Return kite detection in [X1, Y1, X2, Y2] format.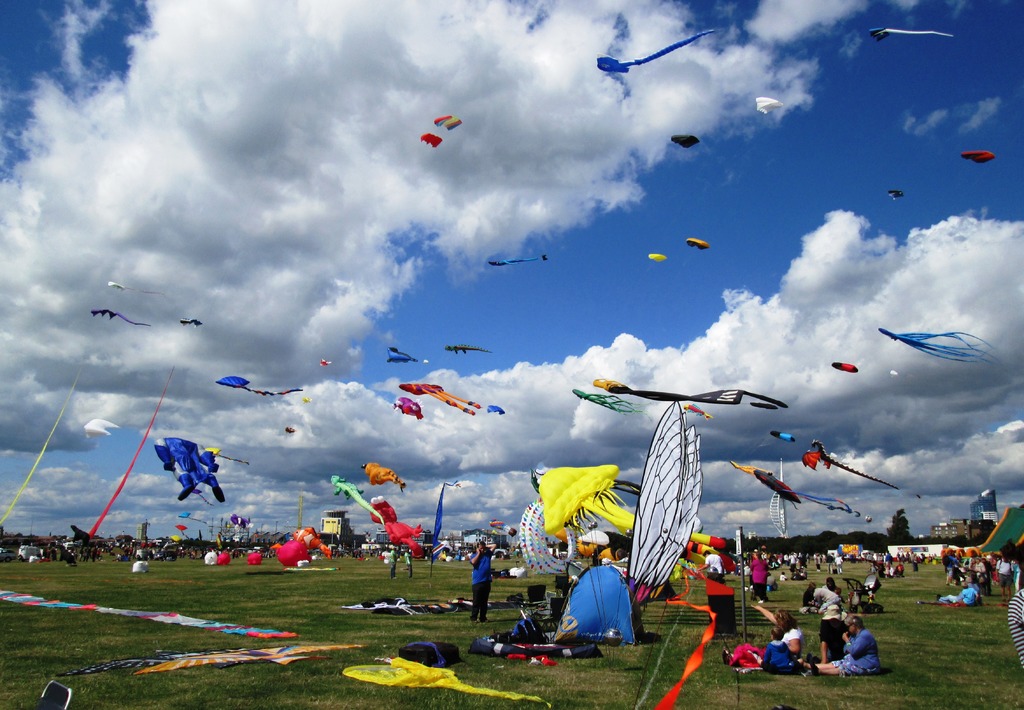
[623, 397, 708, 616].
